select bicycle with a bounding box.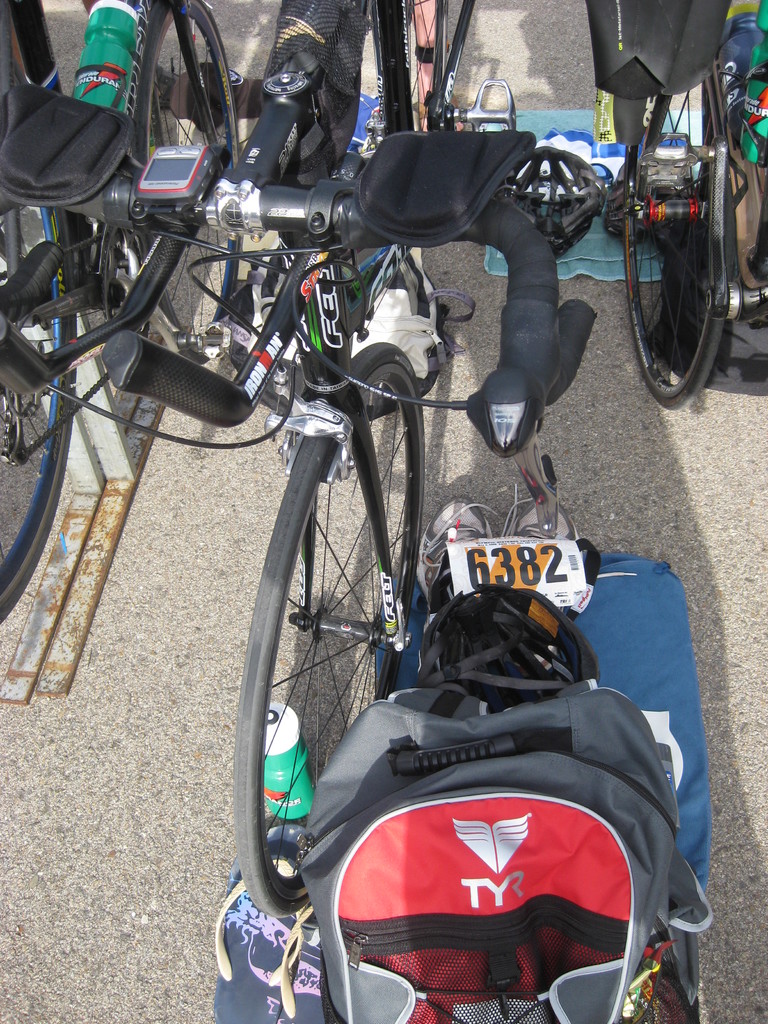
Rect(611, 0, 767, 415).
